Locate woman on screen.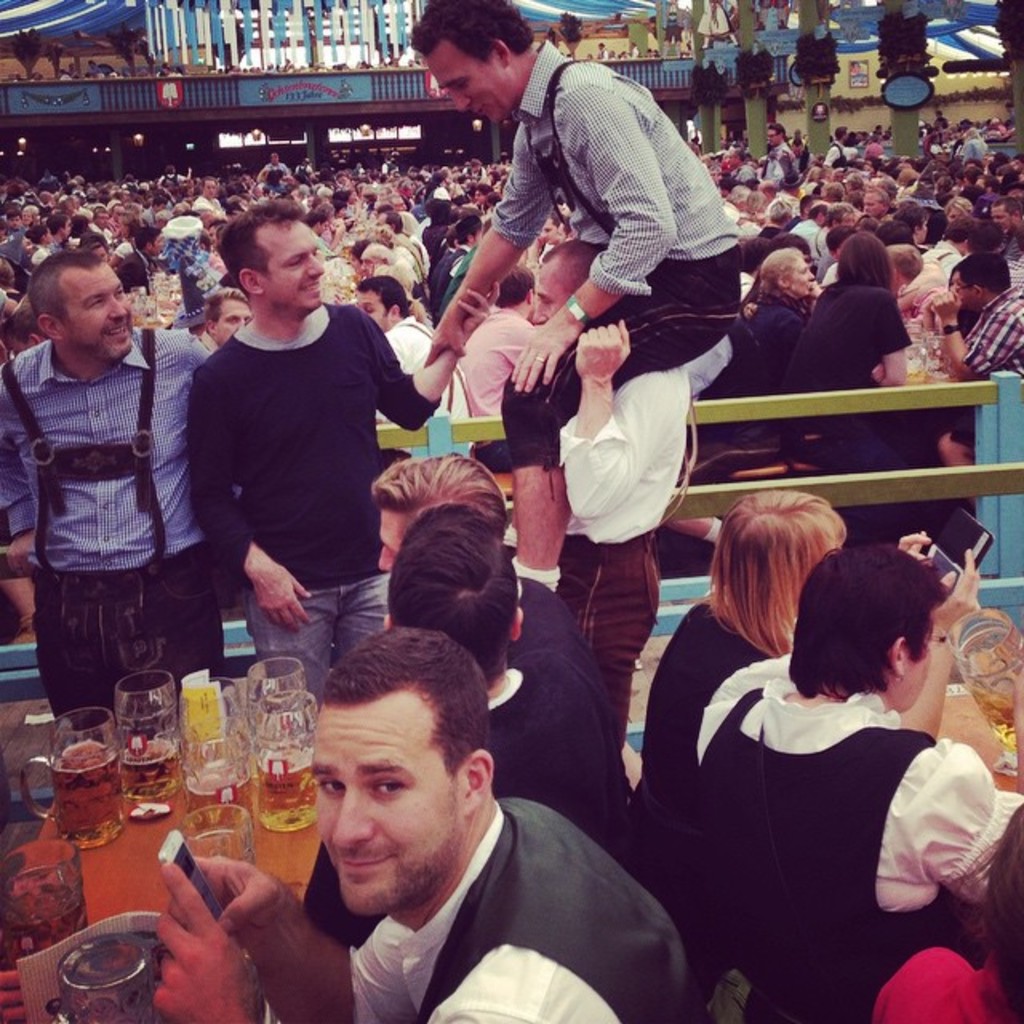
On screen at <bbox>19, 224, 54, 274</bbox>.
